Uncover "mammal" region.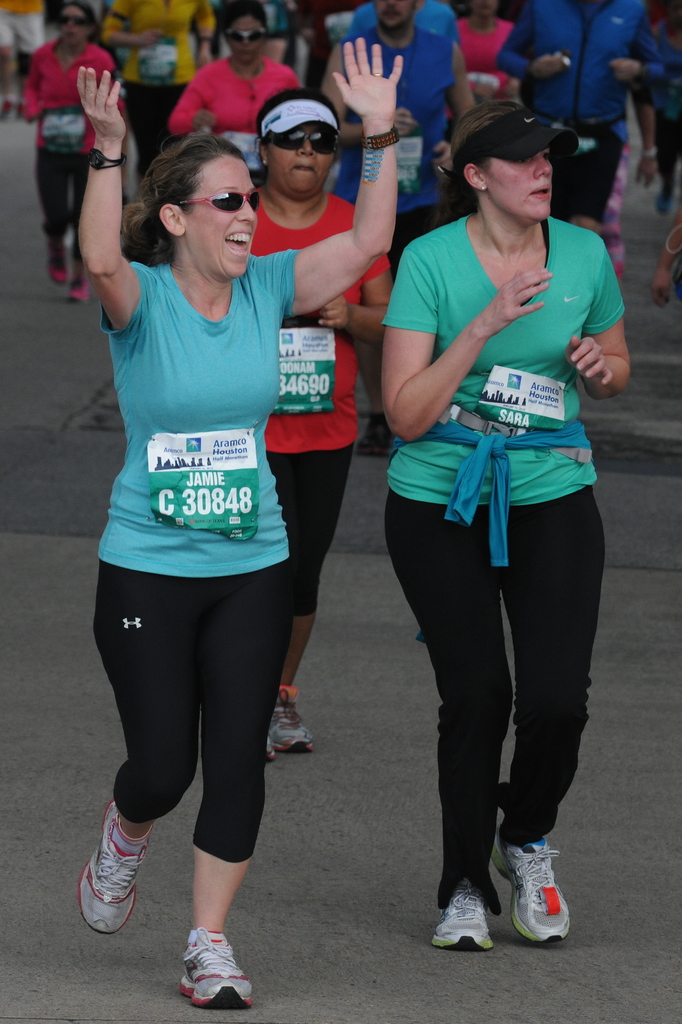
Uncovered: select_region(169, 1, 302, 173).
